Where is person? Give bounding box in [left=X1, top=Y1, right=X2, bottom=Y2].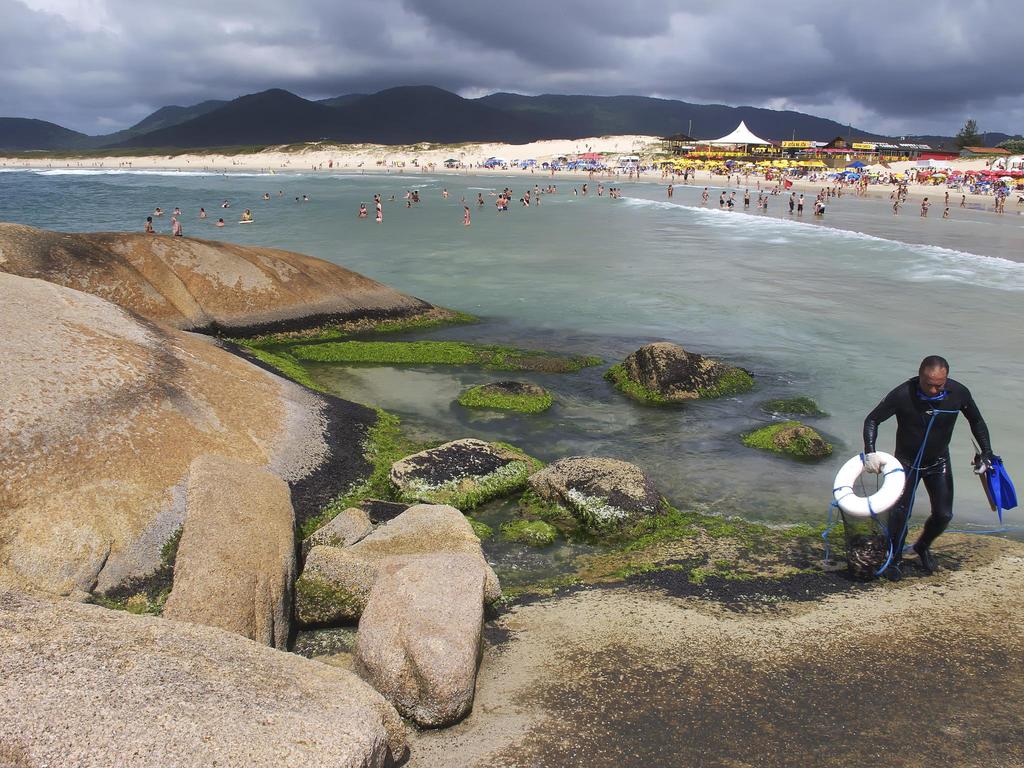
[left=199, top=207, right=208, bottom=219].
